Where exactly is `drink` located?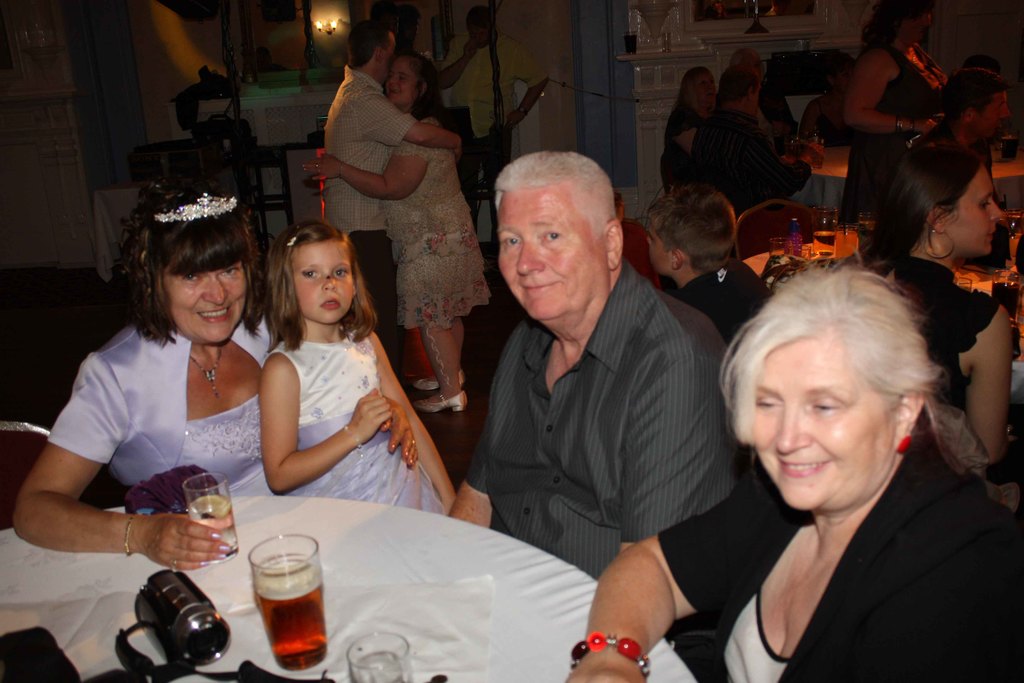
Its bounding box is select_region(237, 534, 333, 671).
